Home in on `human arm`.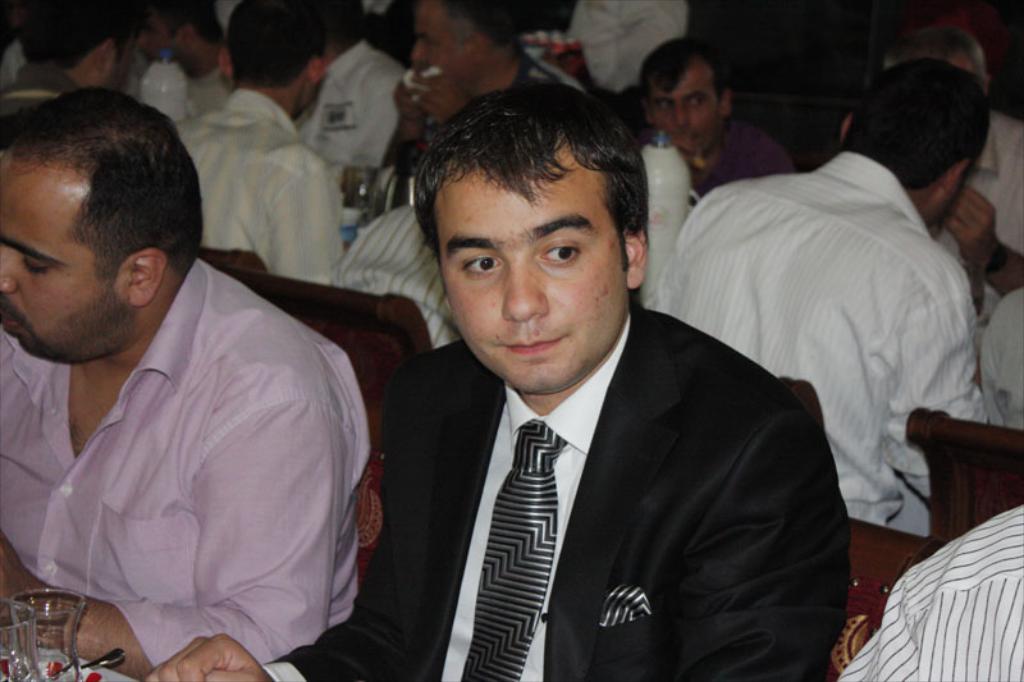
Homed in at {"x1": 893, "y1": 265, "x2": 1015, "y2": 518}.
